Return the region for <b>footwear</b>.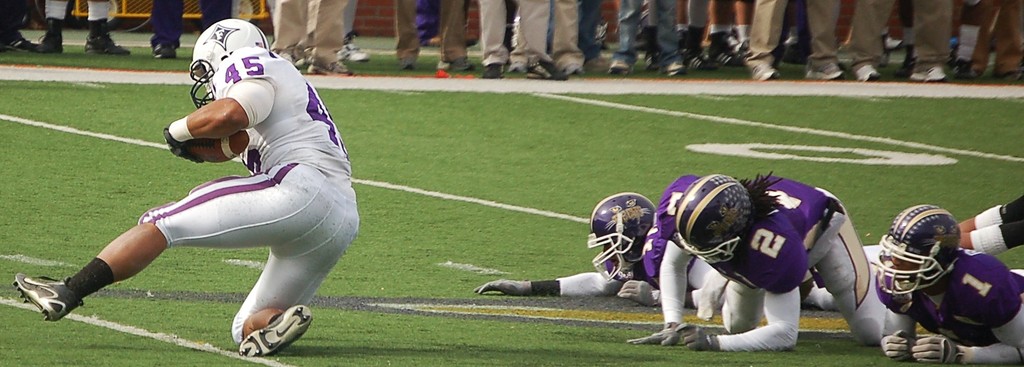
bbox(33, 19, 65, 54).
